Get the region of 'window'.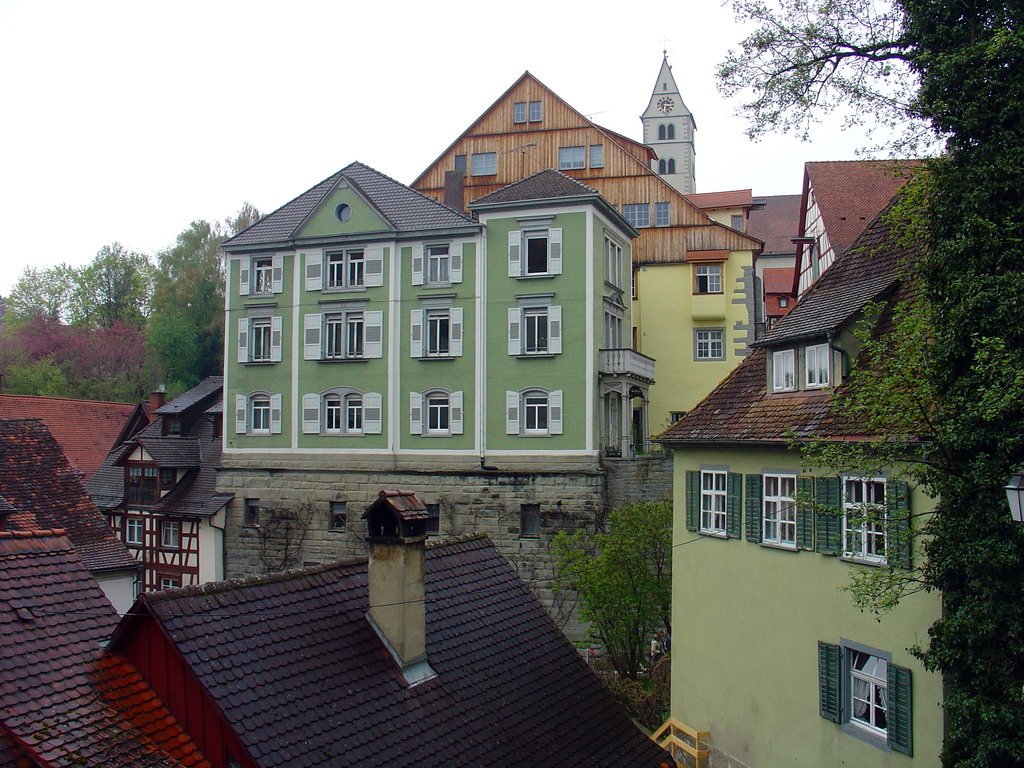
select_region(810, 474, 938, 573).
